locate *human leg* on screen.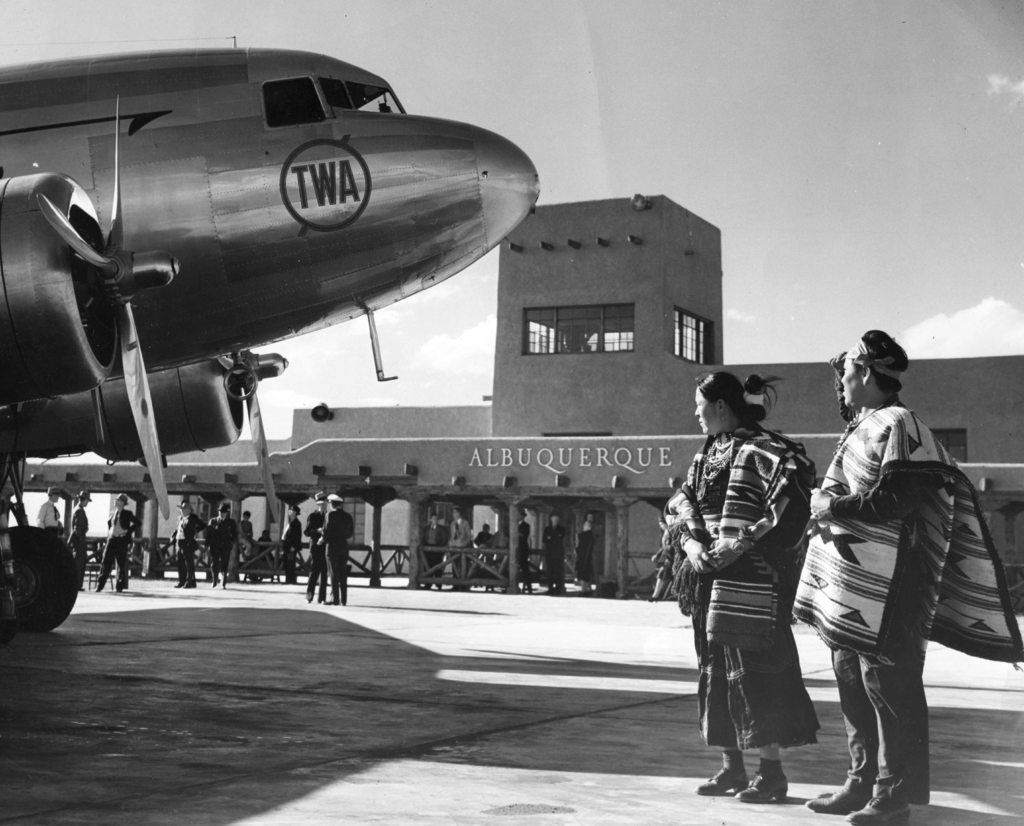
On screen at {"x1": 700, "y1": 744, "x2": 741, "y2": 789}.
